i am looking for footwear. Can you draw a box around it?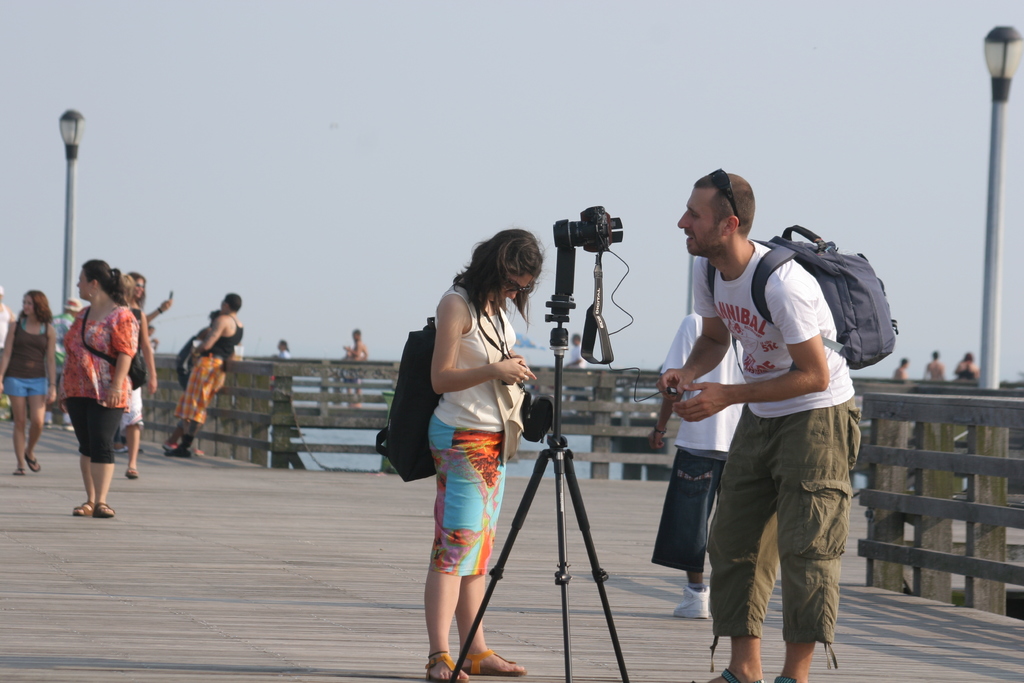
Sure, the bounding box is BBox(111, 441, 125, 452).
